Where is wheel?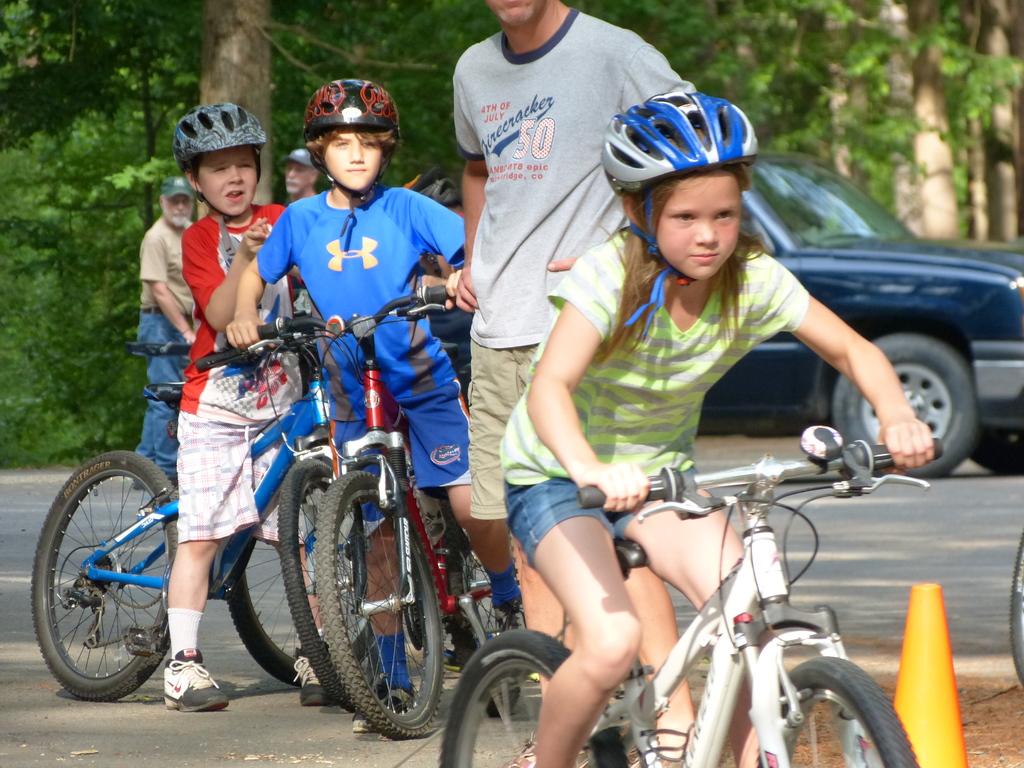
<bbox>223, 484, 376, 688</bbox>.
